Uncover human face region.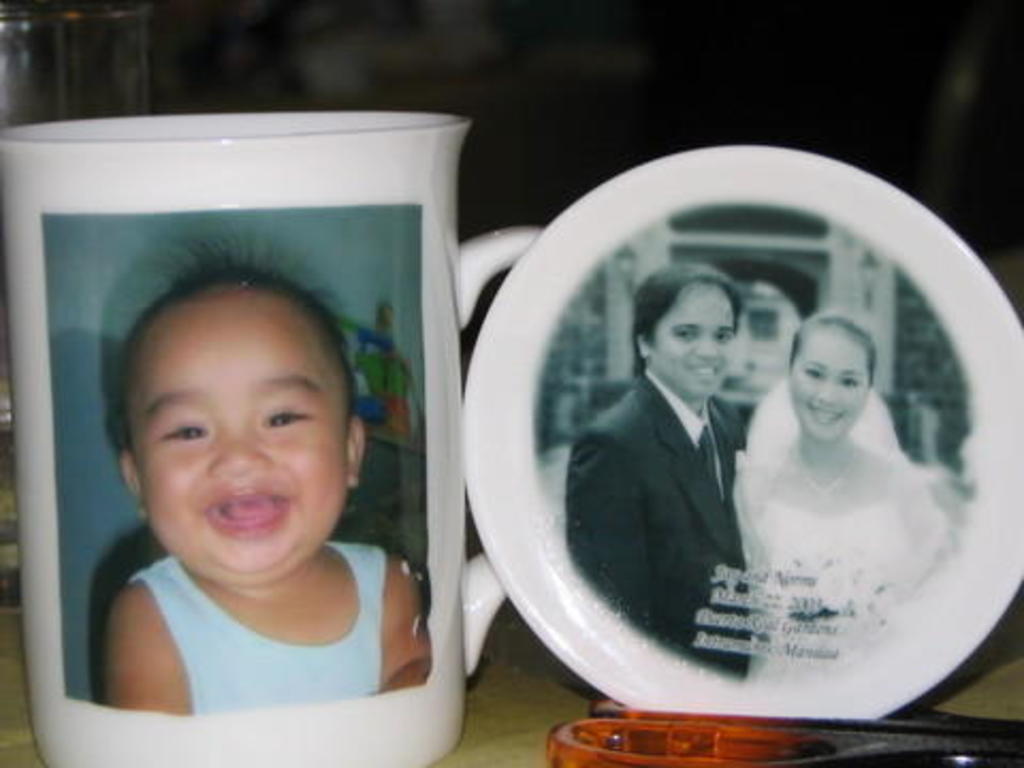
Uncovered: <region>789, 339, 868, 442</region>.
